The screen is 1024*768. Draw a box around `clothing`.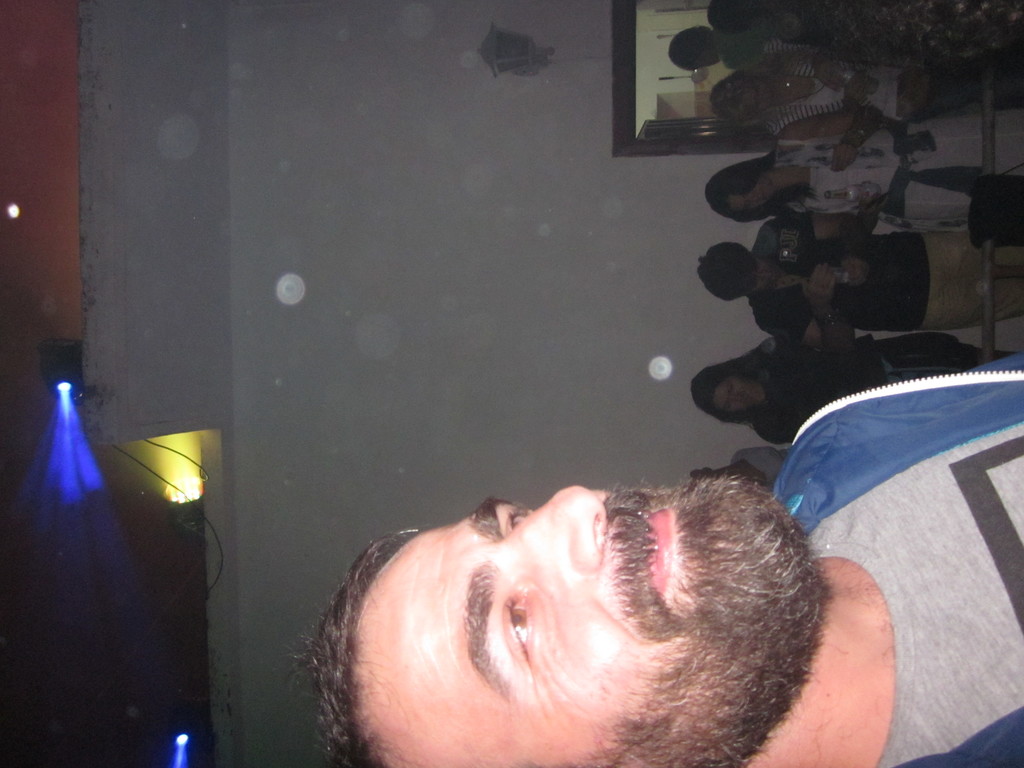
768 106 1023 223.
